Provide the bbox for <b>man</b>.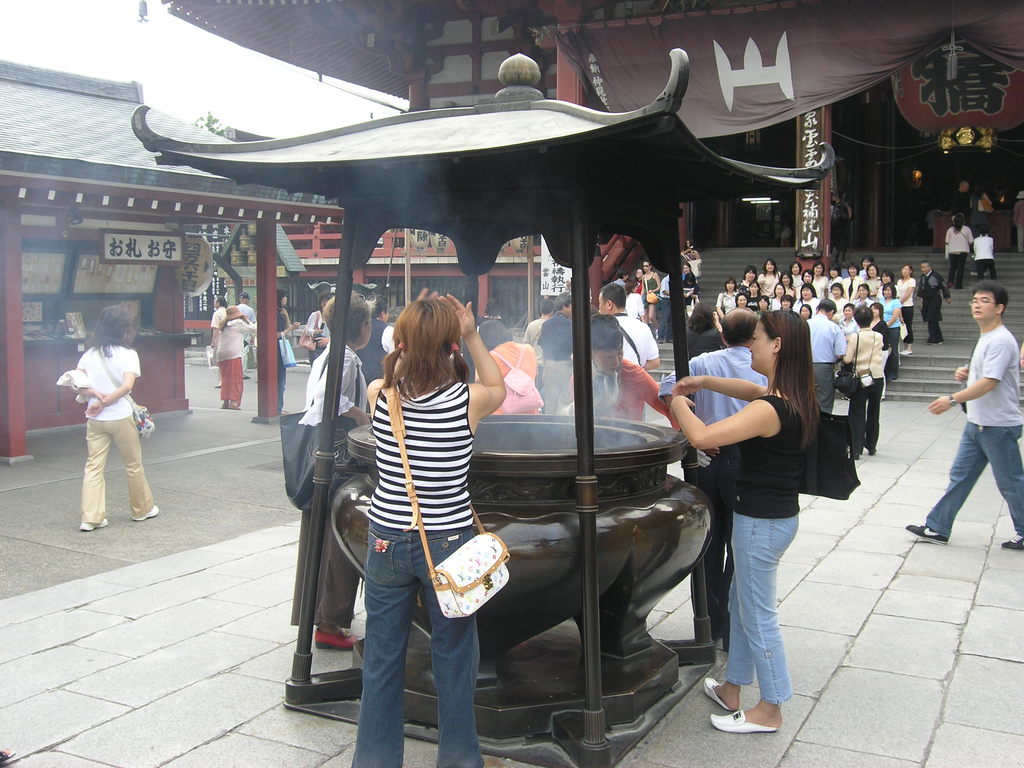
[x1=1014, y1=187, x2=1023, y2=252].
